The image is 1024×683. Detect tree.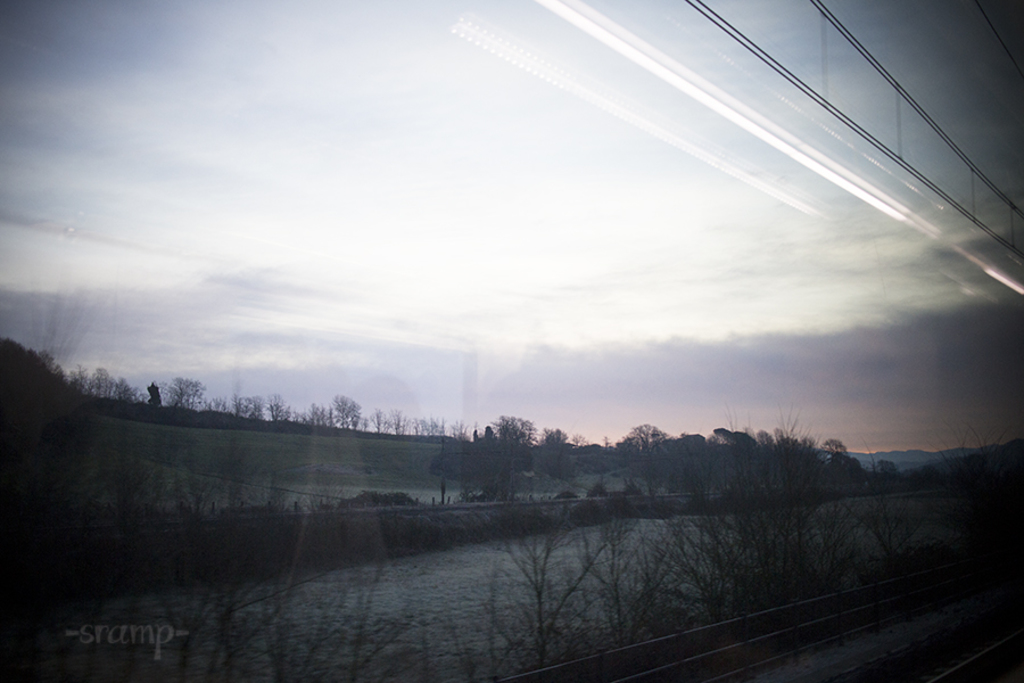
Detection: select_region(159, 376, 209, 414).
